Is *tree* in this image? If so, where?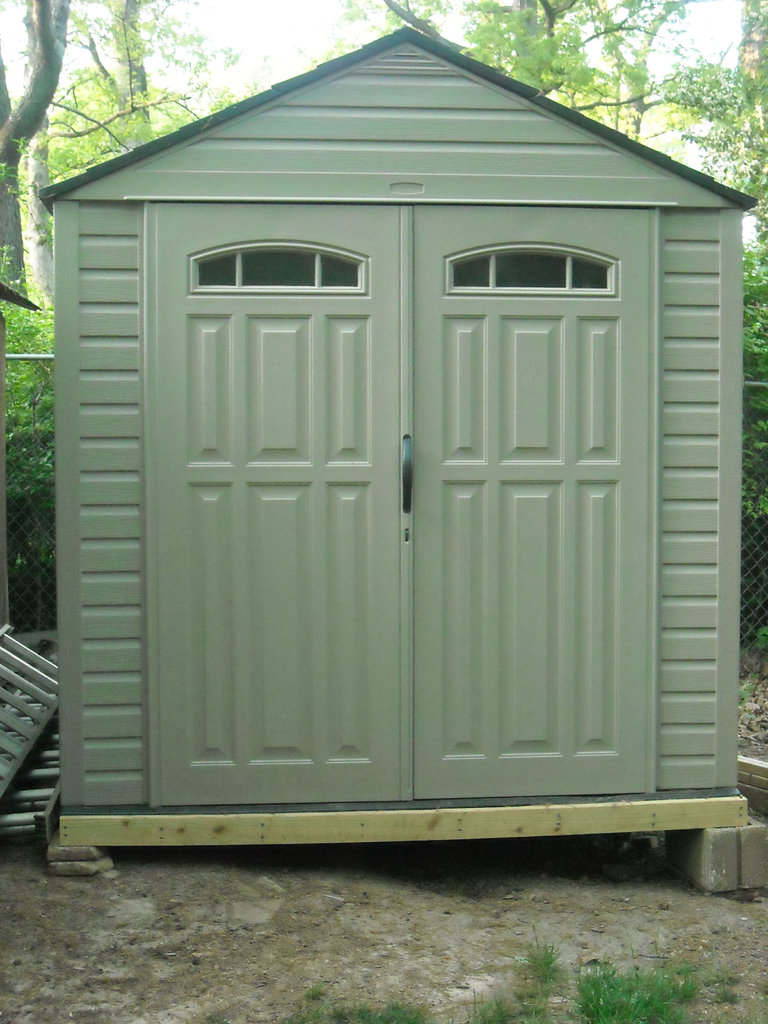
Yes, at pyautogui.locateOnScreen(102, 0, 156, 151).
